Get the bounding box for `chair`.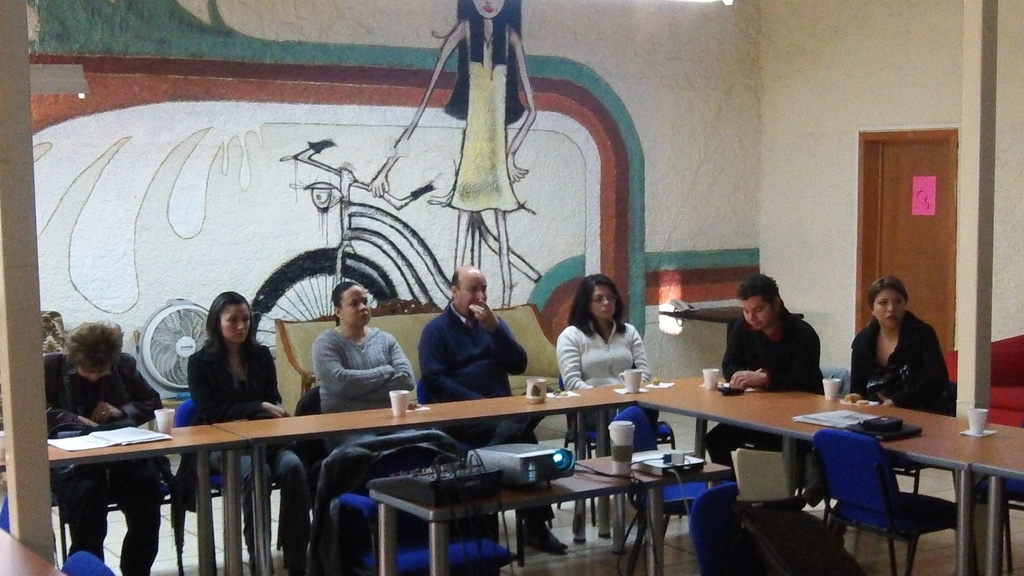
812, 396, 964, 571.
